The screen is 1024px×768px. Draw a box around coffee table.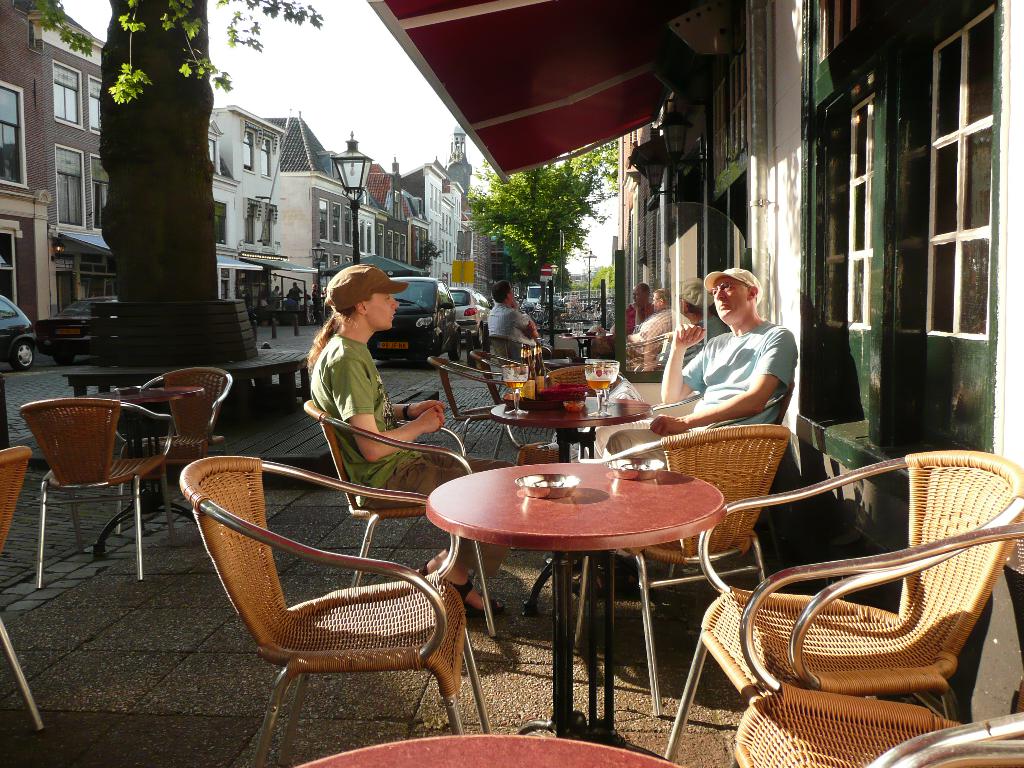
[x1=291, y1=732, x2=694, y2=767].
